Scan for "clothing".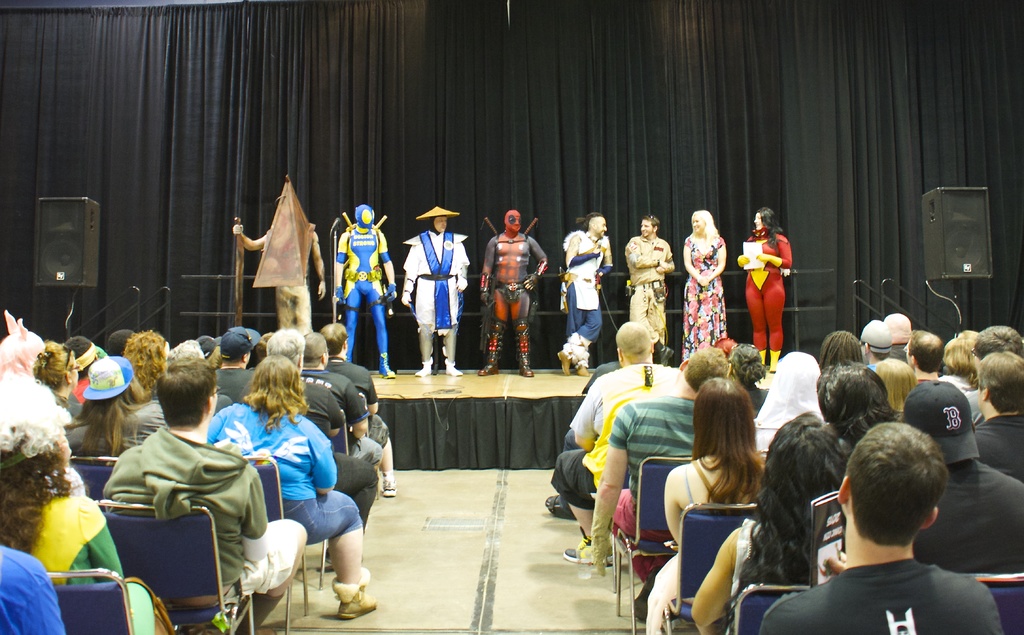
Scan result: locate(927, 460, 1023, 575).
